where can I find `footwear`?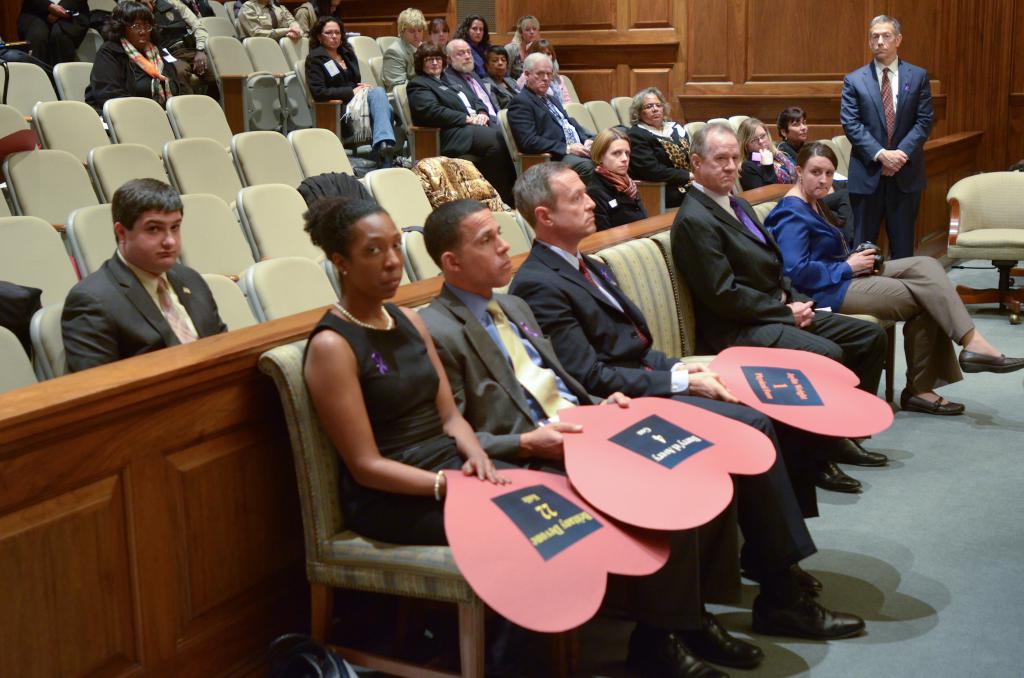
You can find it at region(377, 137, 394, 161).
